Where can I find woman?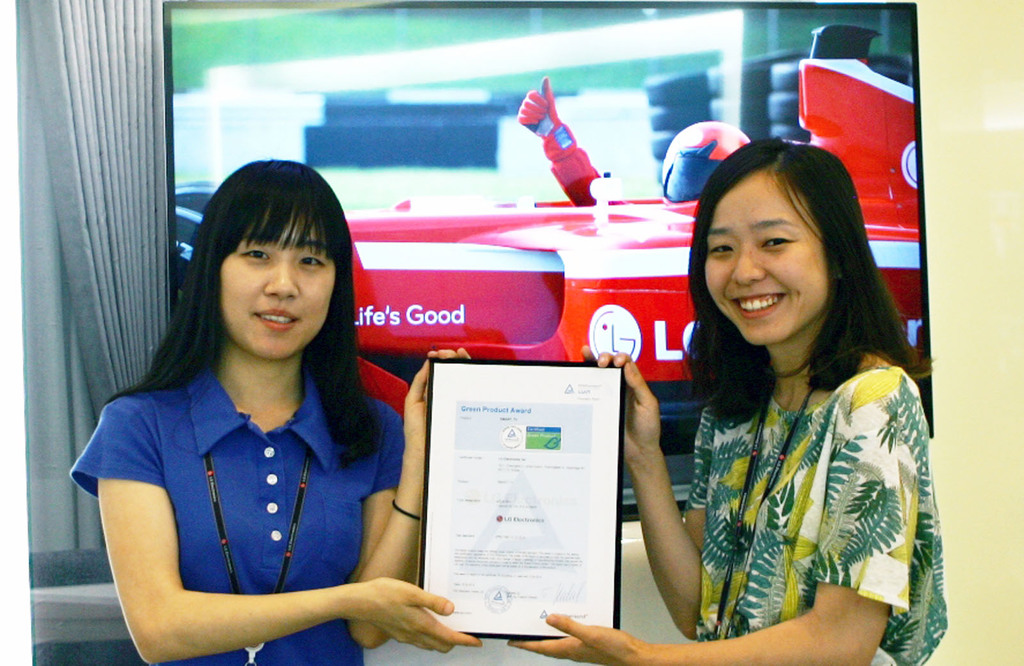
You can find it at {"left": 69, "top": 161, "right": 484, "bottom": 665}.
